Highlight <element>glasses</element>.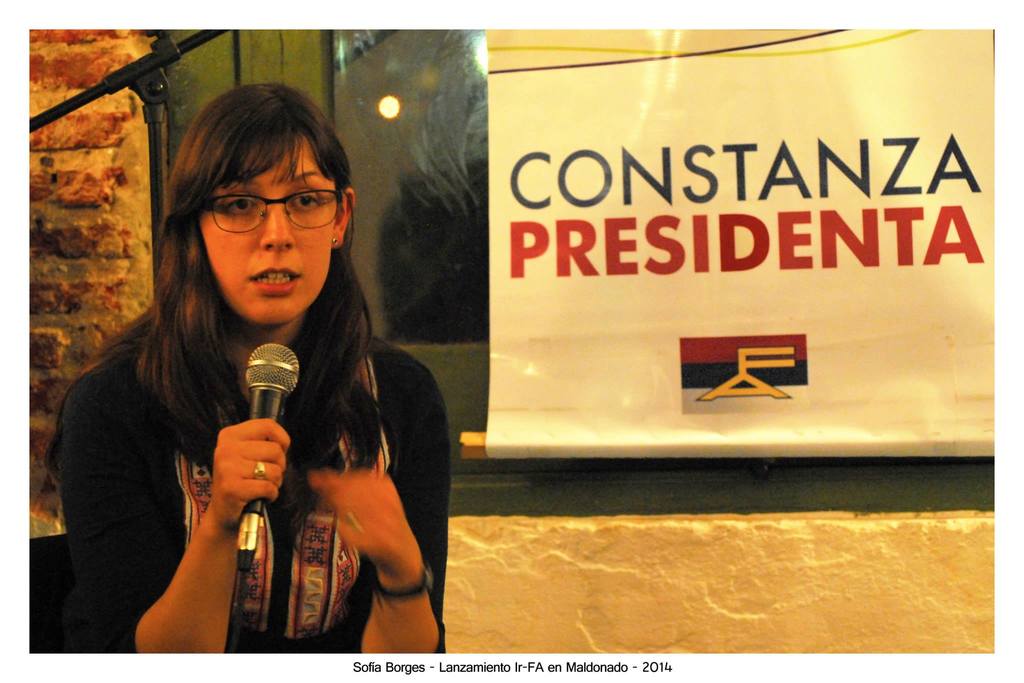
Highlighted region: x1=178 y1=184 x2=339 y2=229.
